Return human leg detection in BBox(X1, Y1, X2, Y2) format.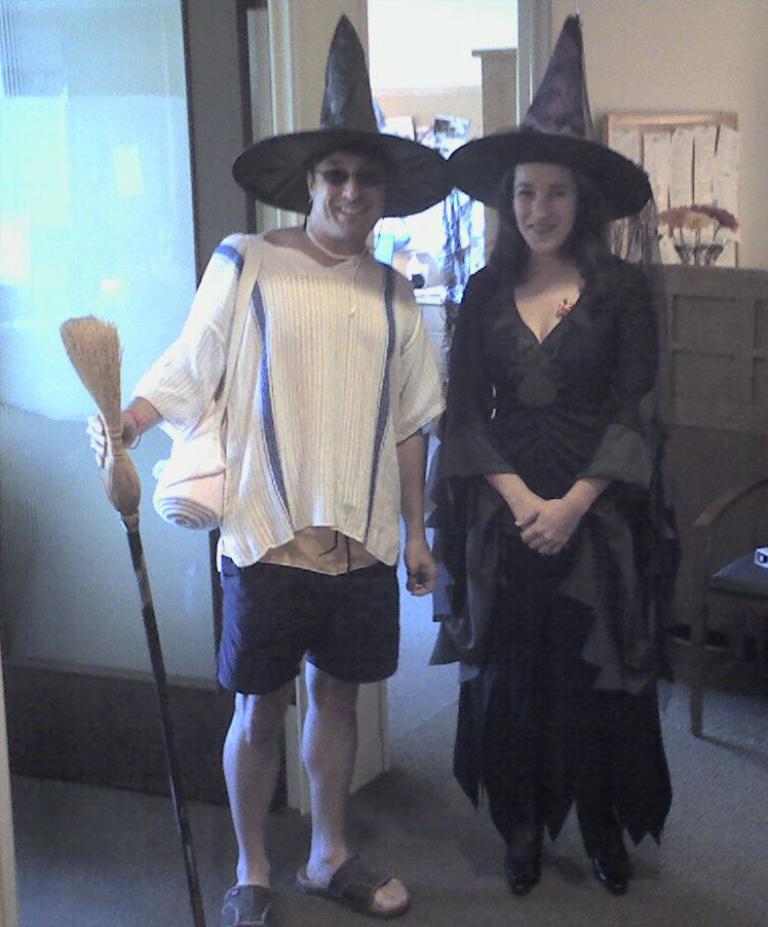
BBox(297, 666, 416, 912).
